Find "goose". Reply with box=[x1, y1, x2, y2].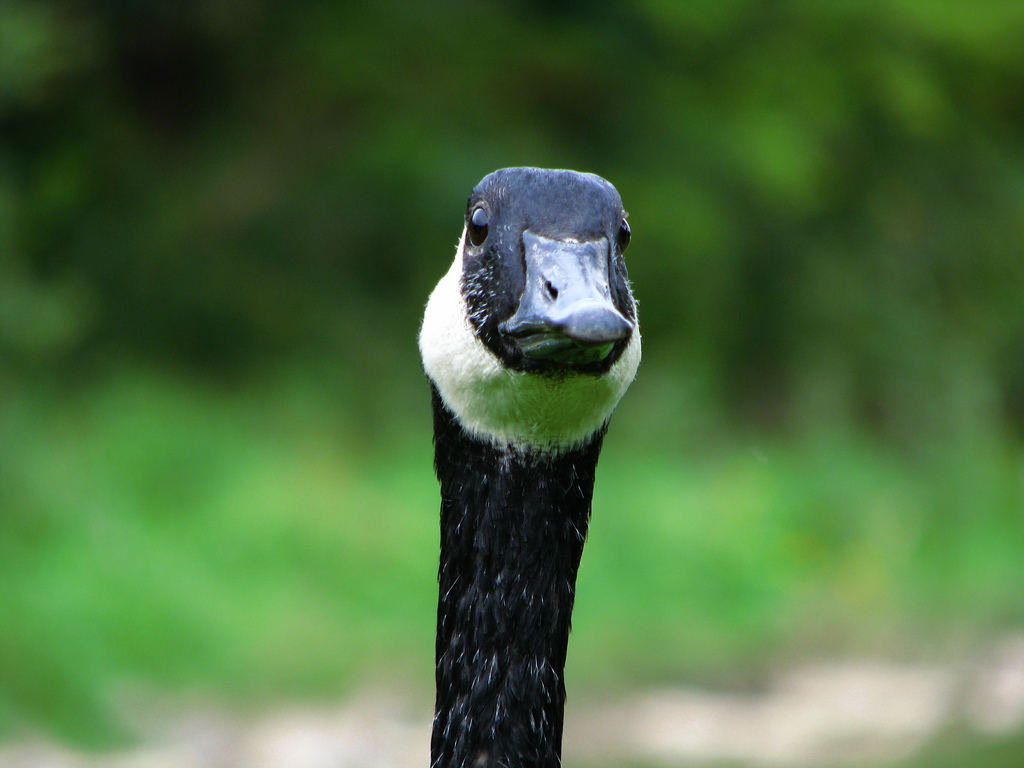
box=[405, 166, 660, 767].
